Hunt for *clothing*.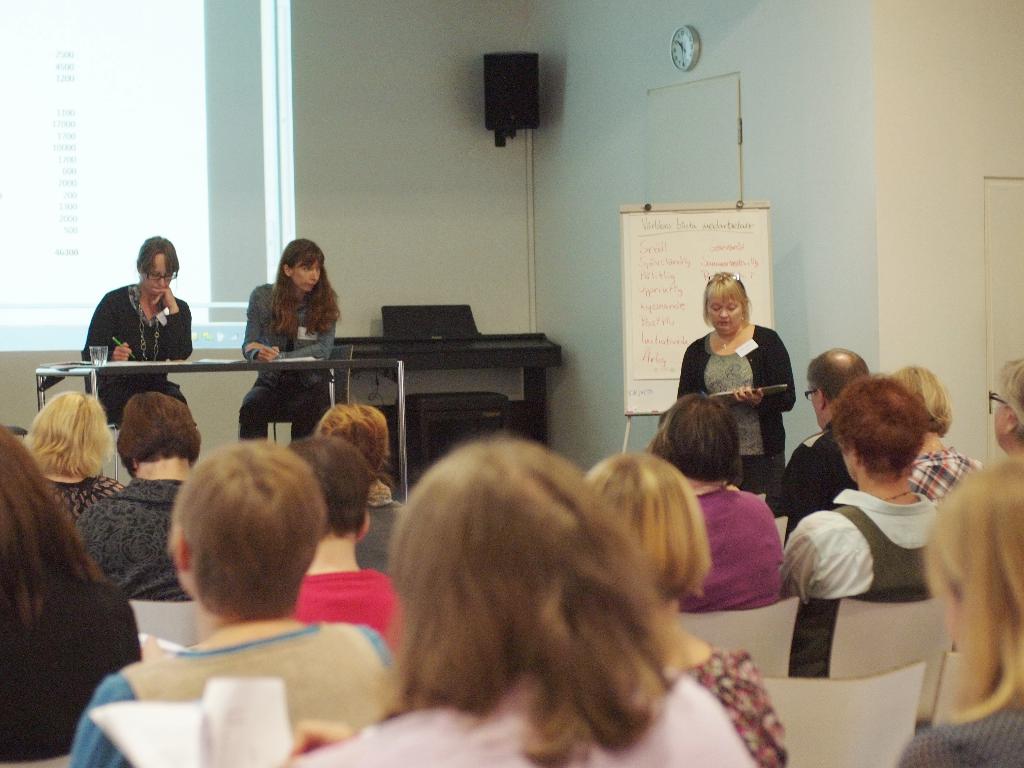
Hunted down at {"left": 285, "top": 675, "right": 753, "bottom": 767}.
